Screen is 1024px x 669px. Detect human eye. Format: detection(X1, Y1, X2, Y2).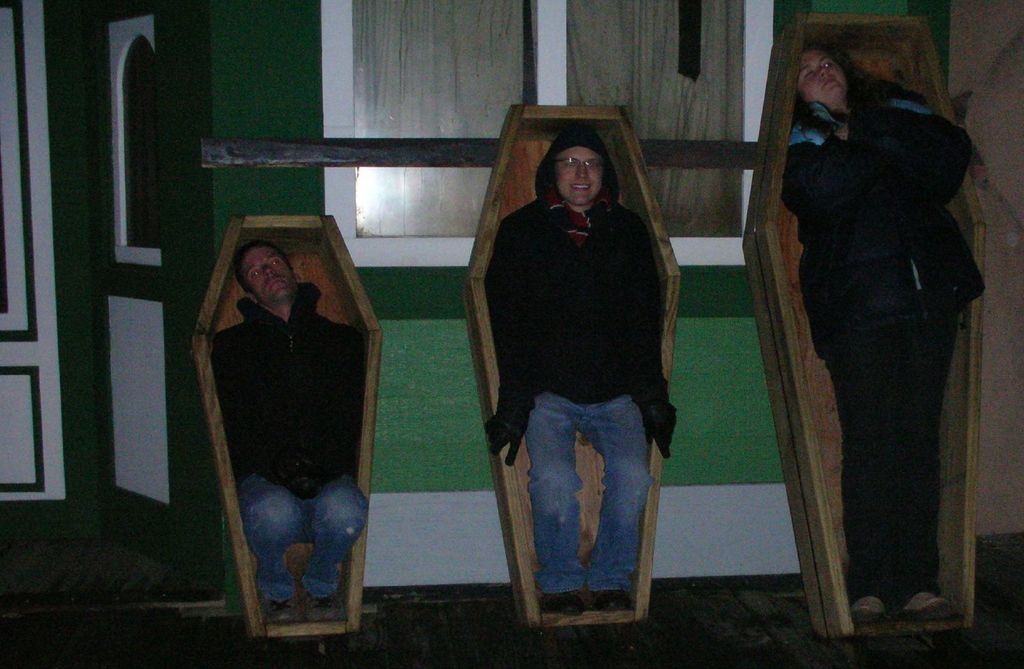
detection(803, 70, 815, 80).
